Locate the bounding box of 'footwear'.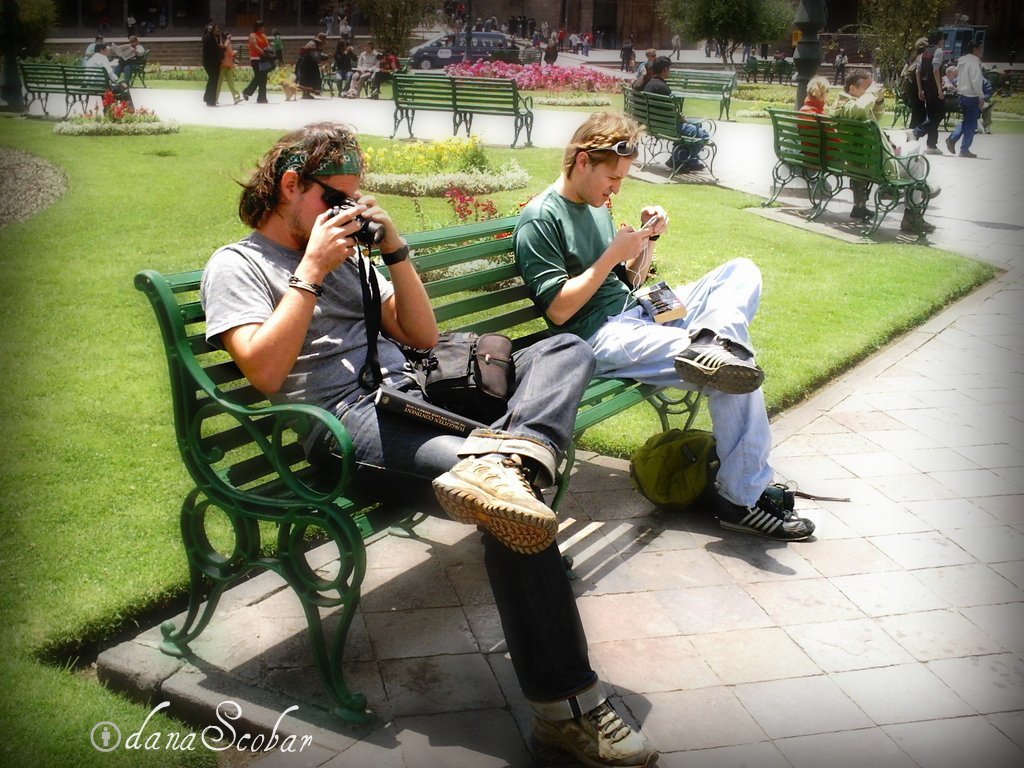
Bounding box: locate(242, 91, 249, 102).
